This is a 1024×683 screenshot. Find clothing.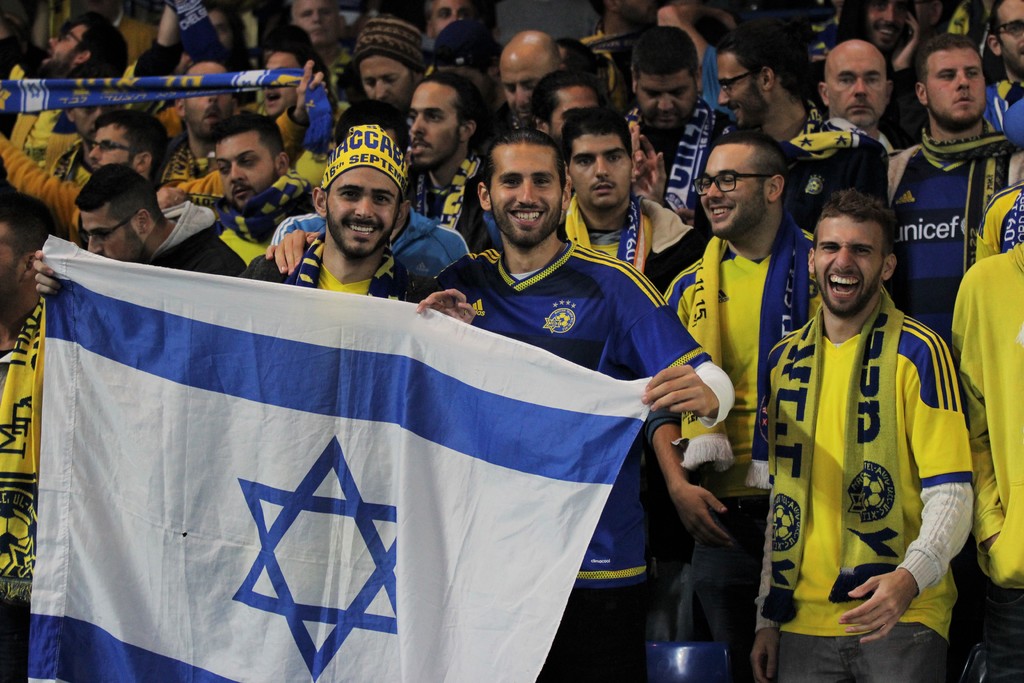
Bounding box: <box>237,244,431,297</box>.
